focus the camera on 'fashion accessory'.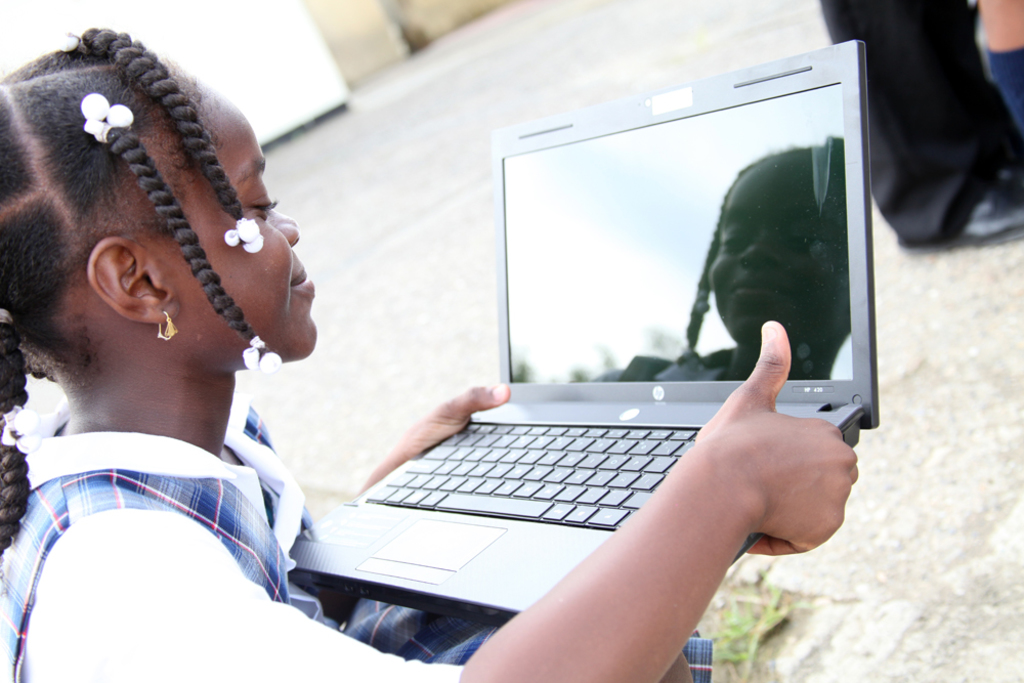
Focus region: [x1=0, y1=403, x2=40, y2=457].
